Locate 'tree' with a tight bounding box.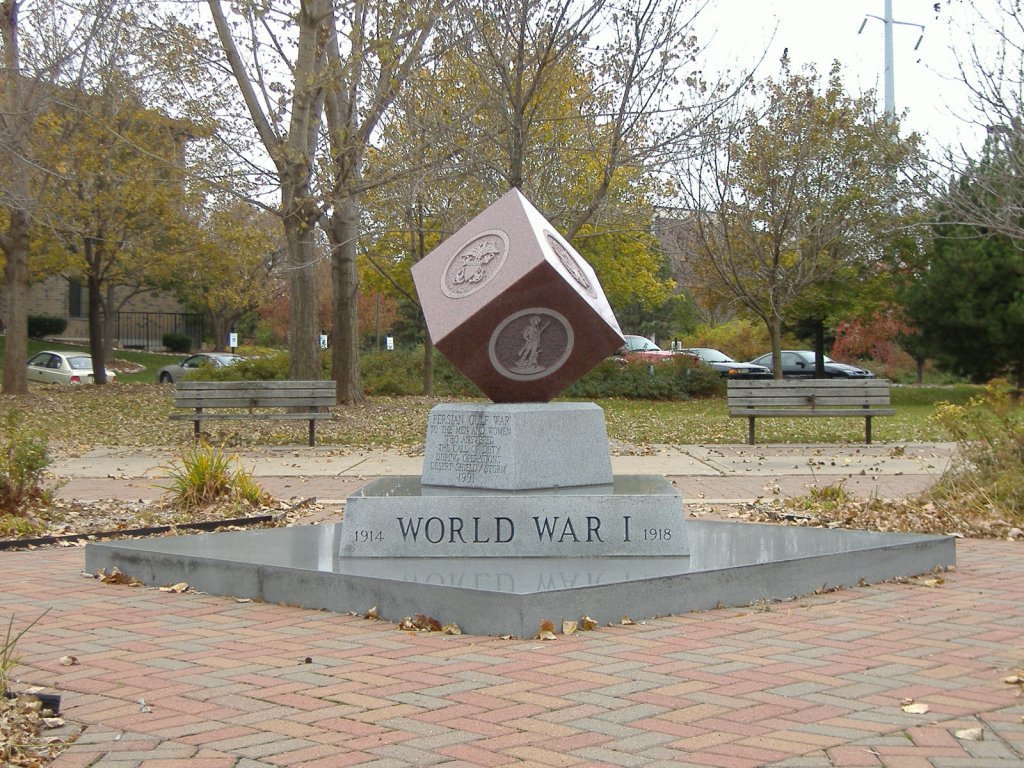
BBox(295, 0, 443, 413).
